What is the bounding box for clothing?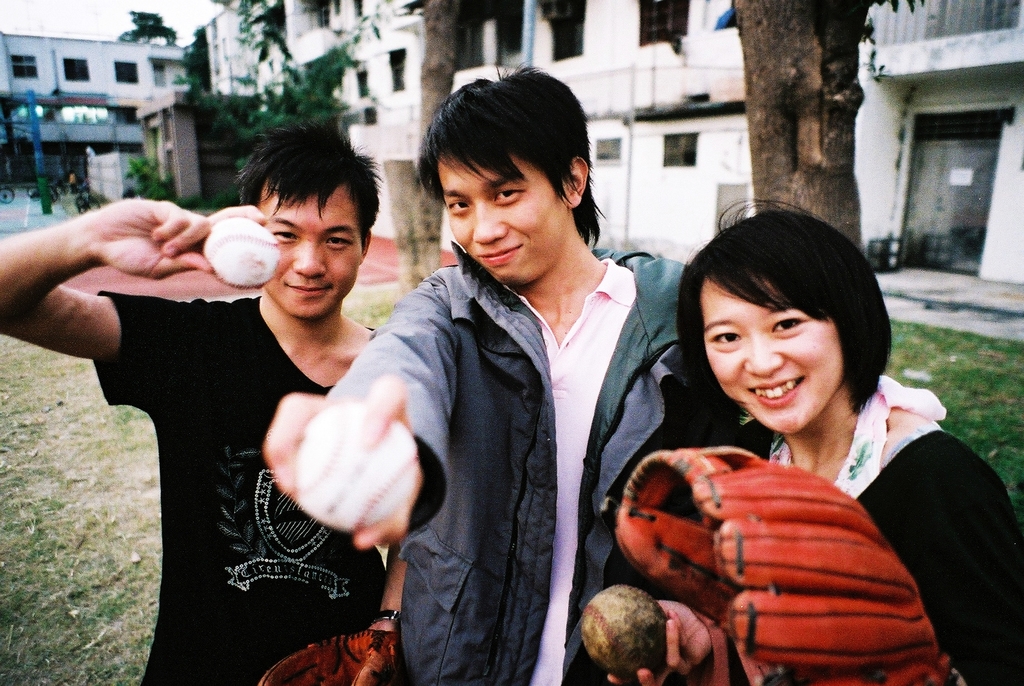
bbox=(58, 223, 408, 661).
